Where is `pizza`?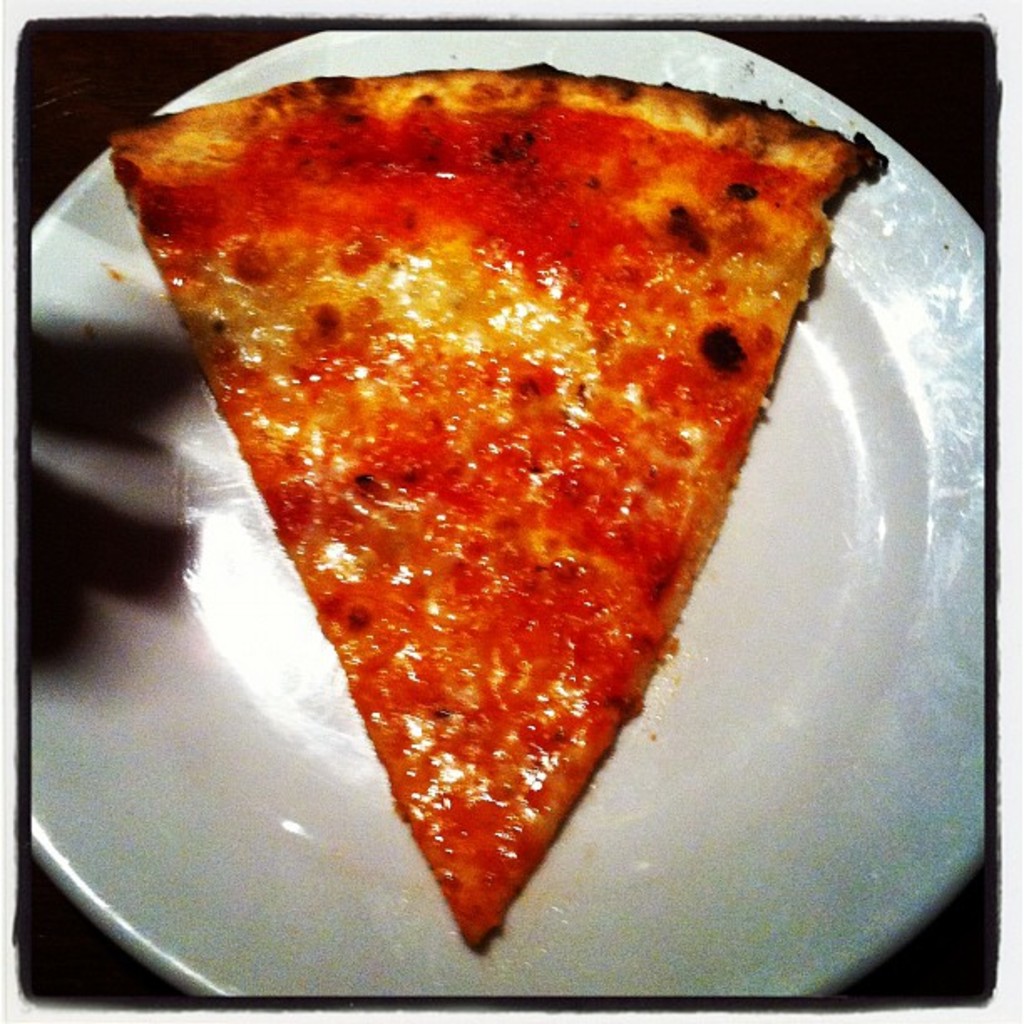
[x1=97, y1=69, x2=865, y2=934].
